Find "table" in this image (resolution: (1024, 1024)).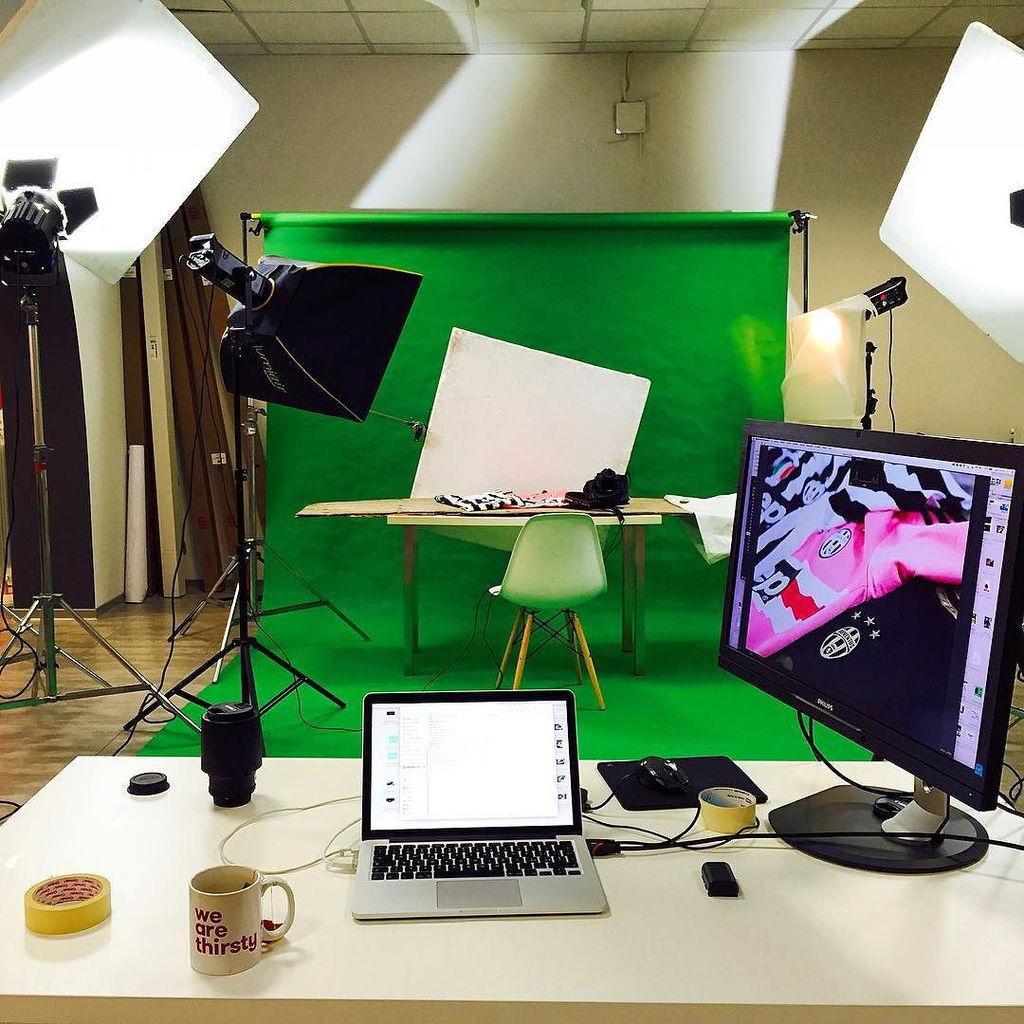
rect(0, 744, 1017, 1016).
